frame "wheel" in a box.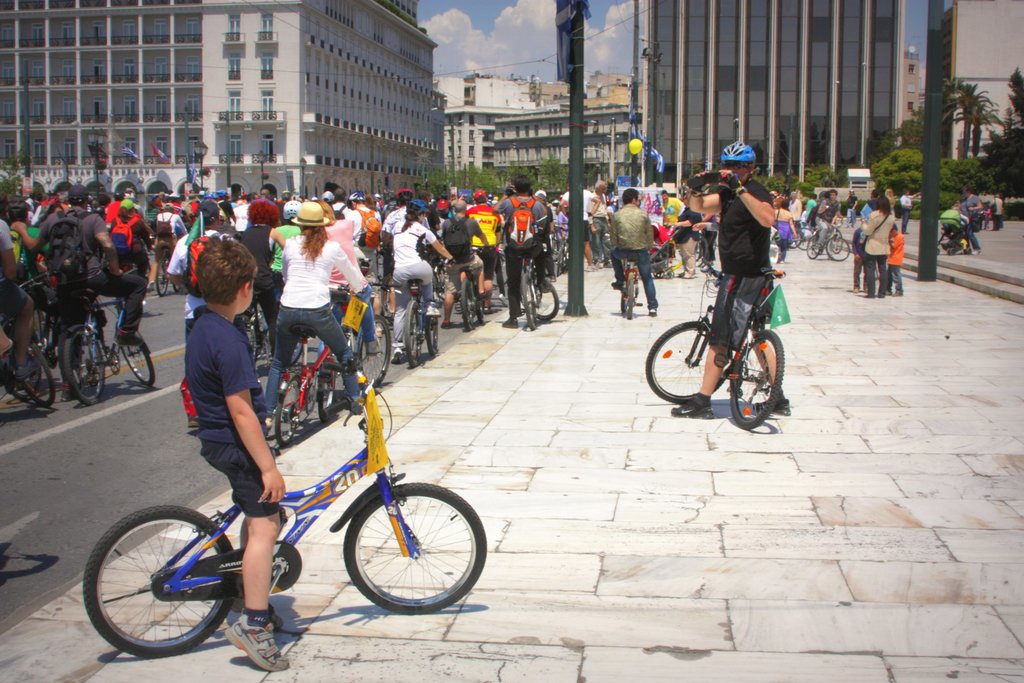
[962,250,966,256].
